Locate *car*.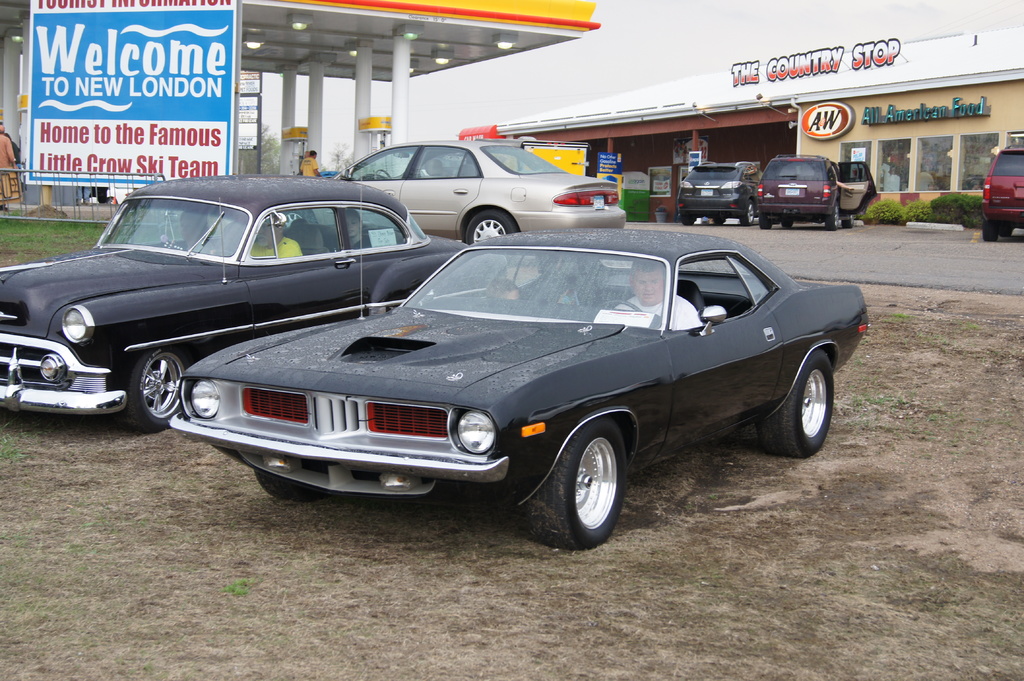
Bounding box: x1=755, y1=147, x2=879, y2=226.
